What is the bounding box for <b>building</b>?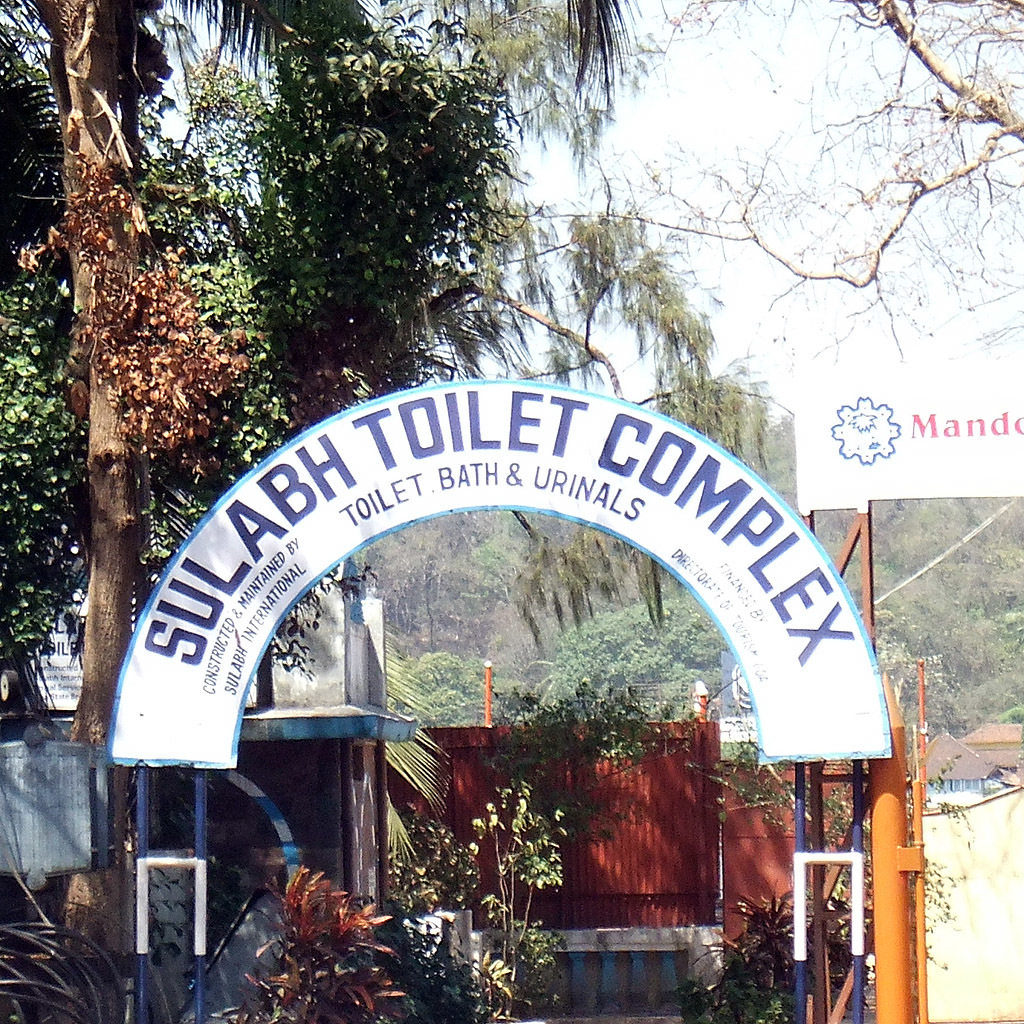
x1=0, y1=563, x2=418, y2=986.
